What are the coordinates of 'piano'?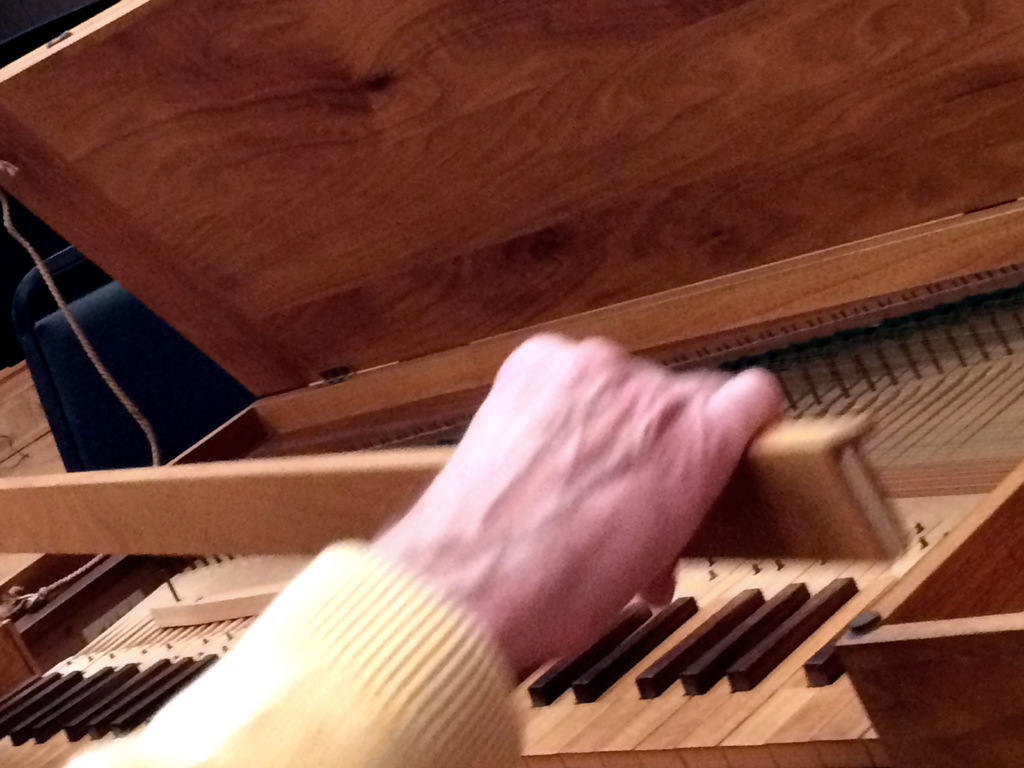
[0,0,1023,767].
